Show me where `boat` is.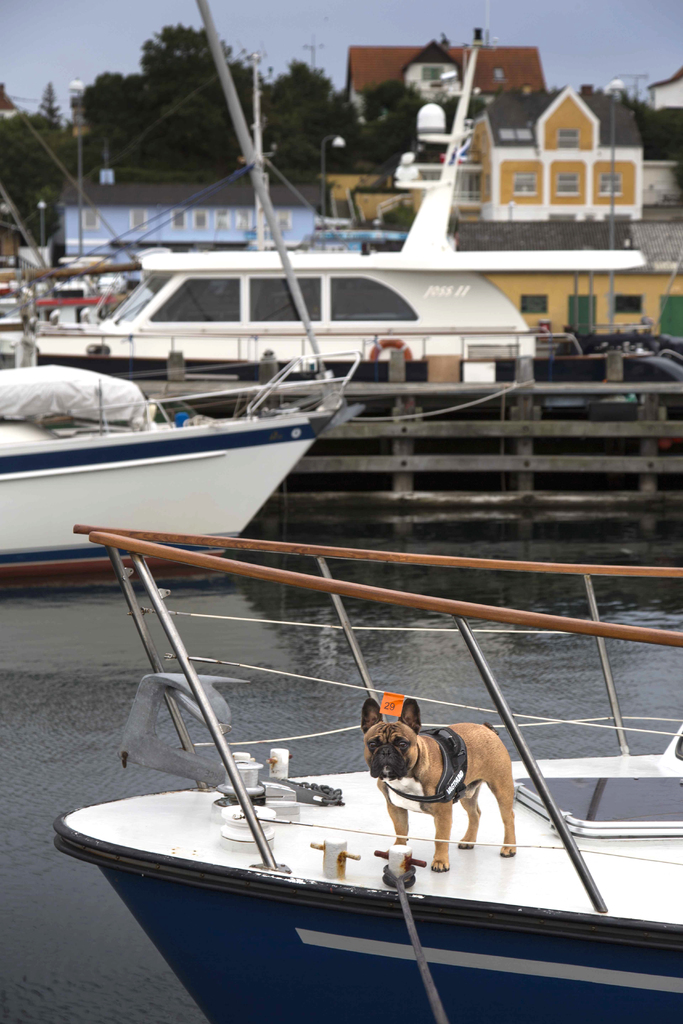
`boat` is at {"left": 46, "top": 340, "right": 614, "bottom": 966}.
